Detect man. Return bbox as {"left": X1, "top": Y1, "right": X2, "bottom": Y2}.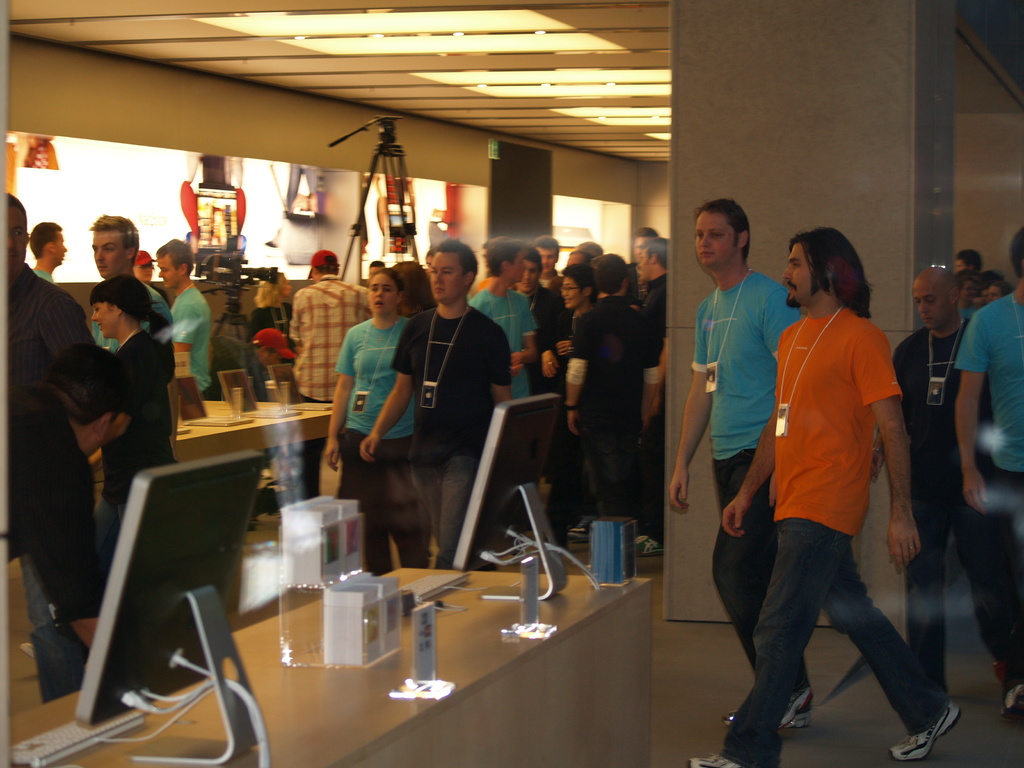
{"left": 868, "top": 265, "right": 1023, "bottom": 723}.
